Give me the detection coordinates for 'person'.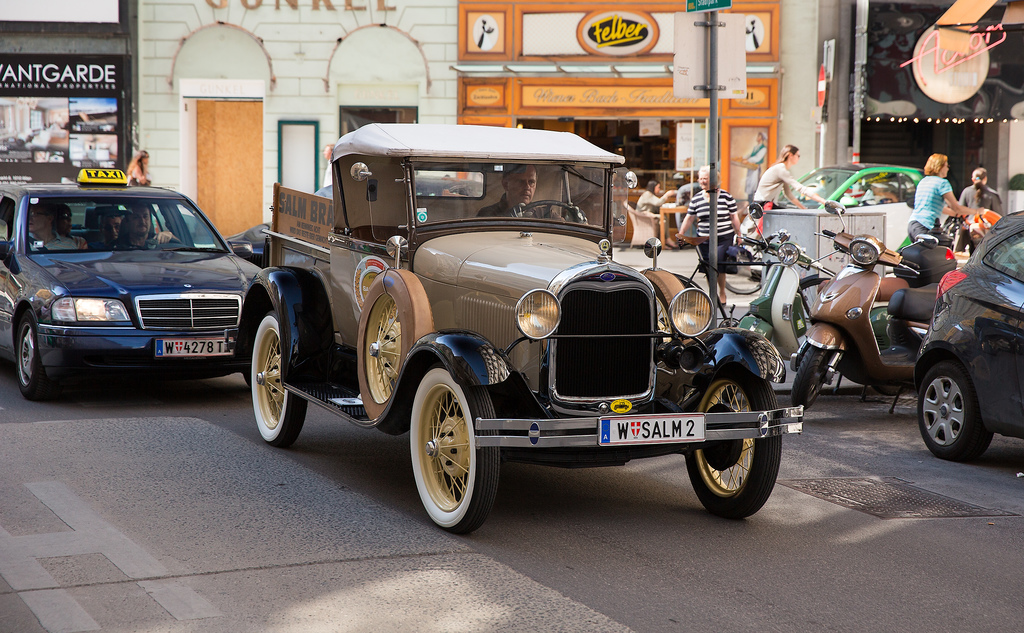
BBox(675, 160, 742, 309).
